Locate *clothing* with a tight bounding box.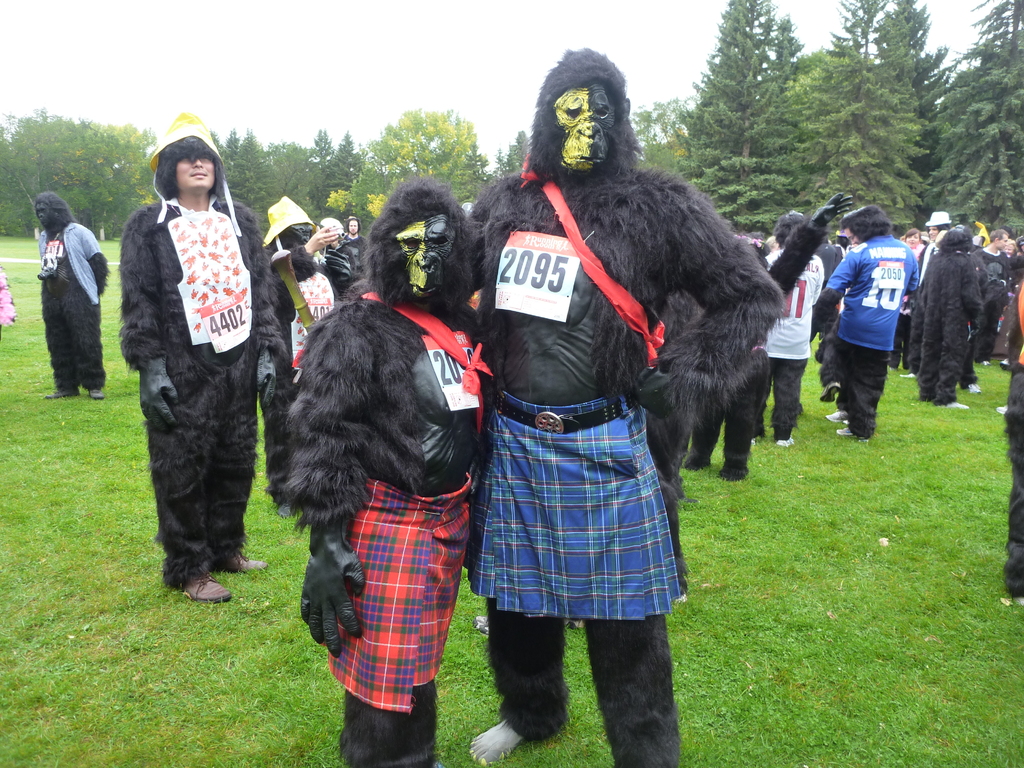
bbox(667, 222, 828, 474).
